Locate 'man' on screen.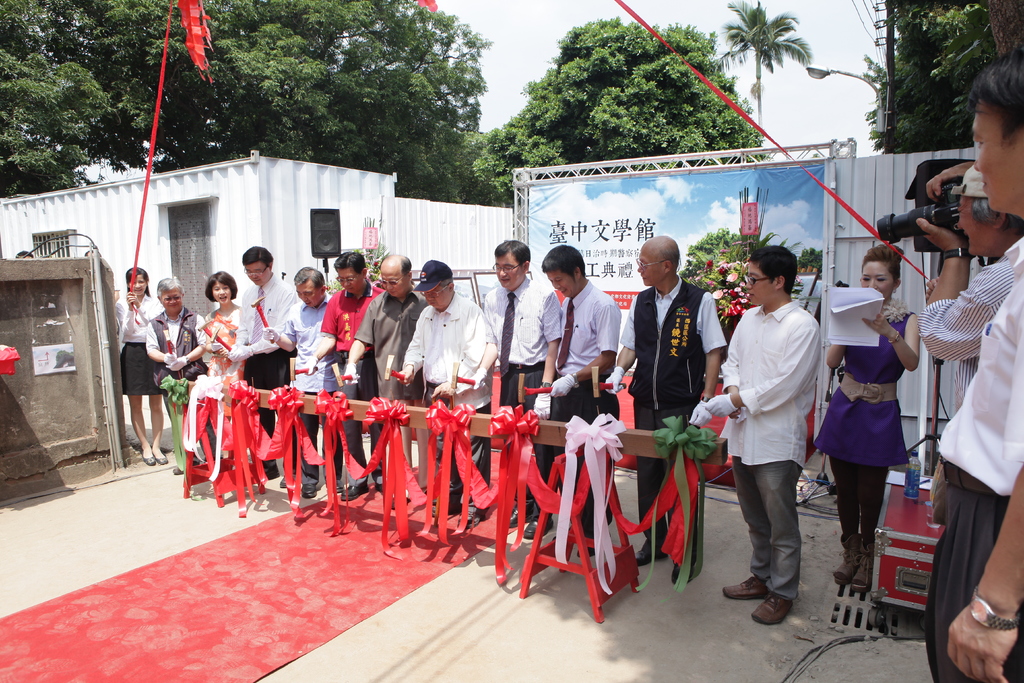
On screen at (x1=340, y1=251, x2=432, y2=495).
